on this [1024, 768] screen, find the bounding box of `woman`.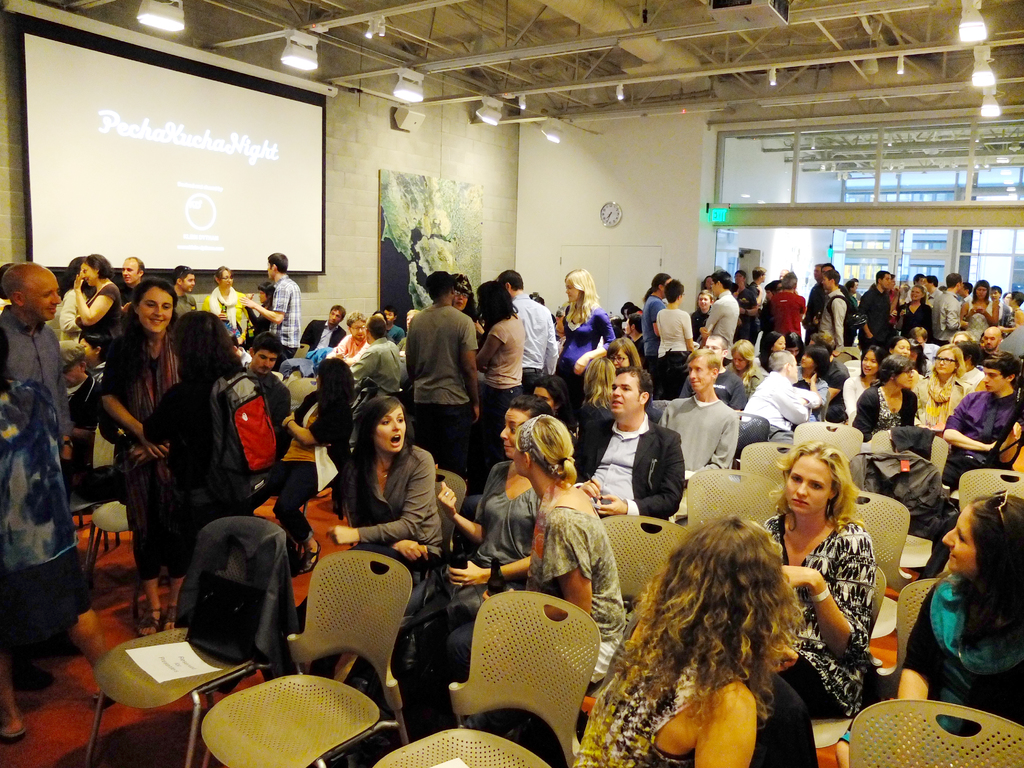
Bounding box: bbox=[916, 341, 970, 459].
